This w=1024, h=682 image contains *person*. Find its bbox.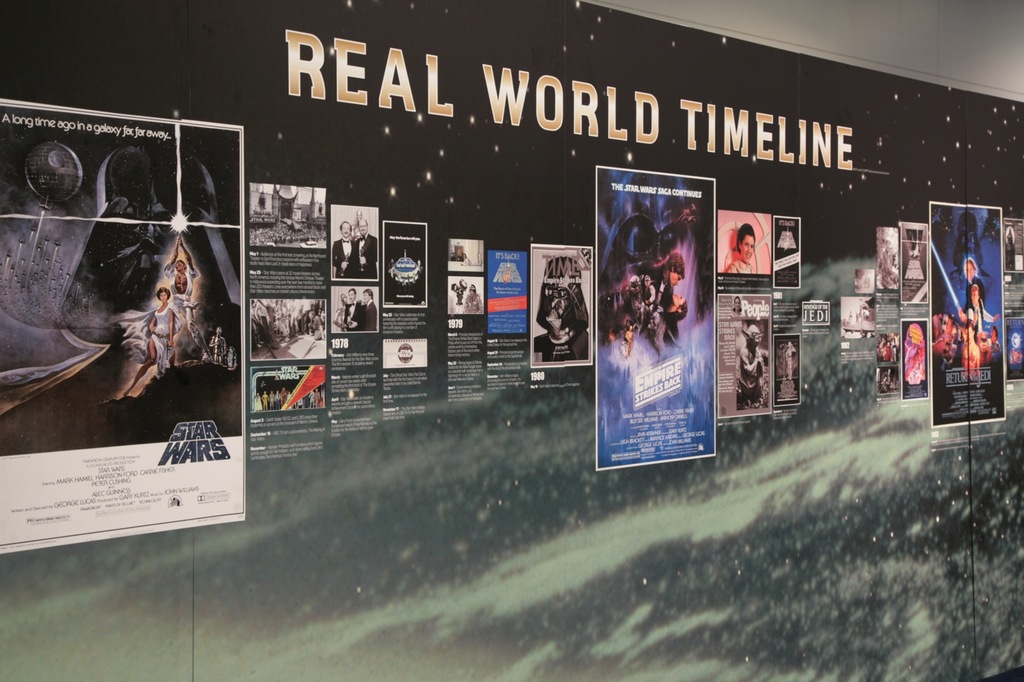
region(725, 221, 758, 277).
